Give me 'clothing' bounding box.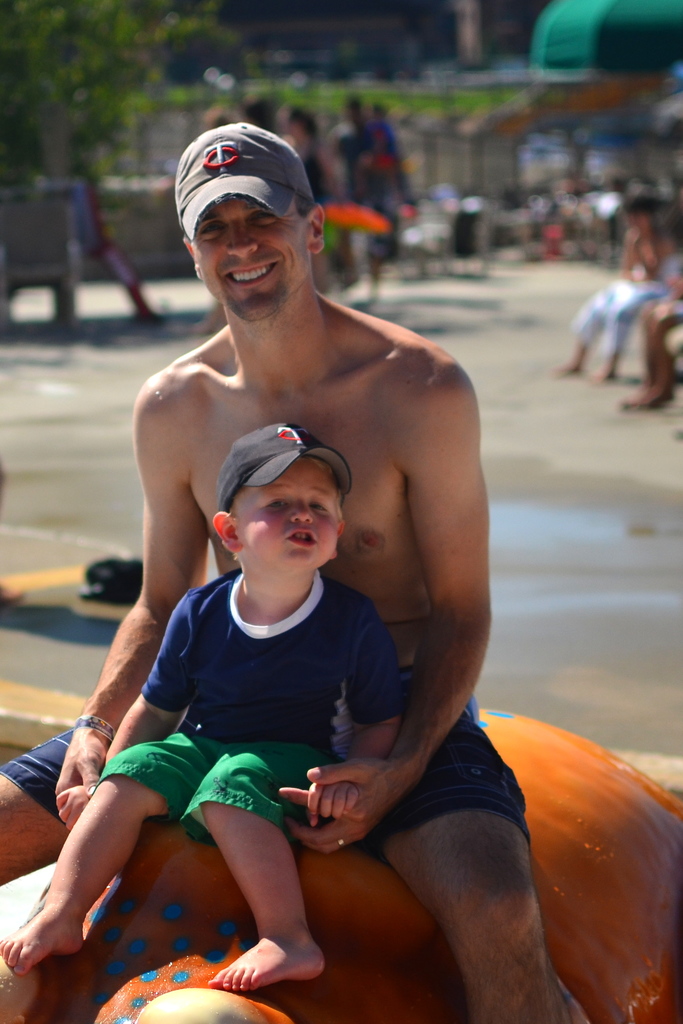
<bbox>70, 168, 152, 323</bbox>.
